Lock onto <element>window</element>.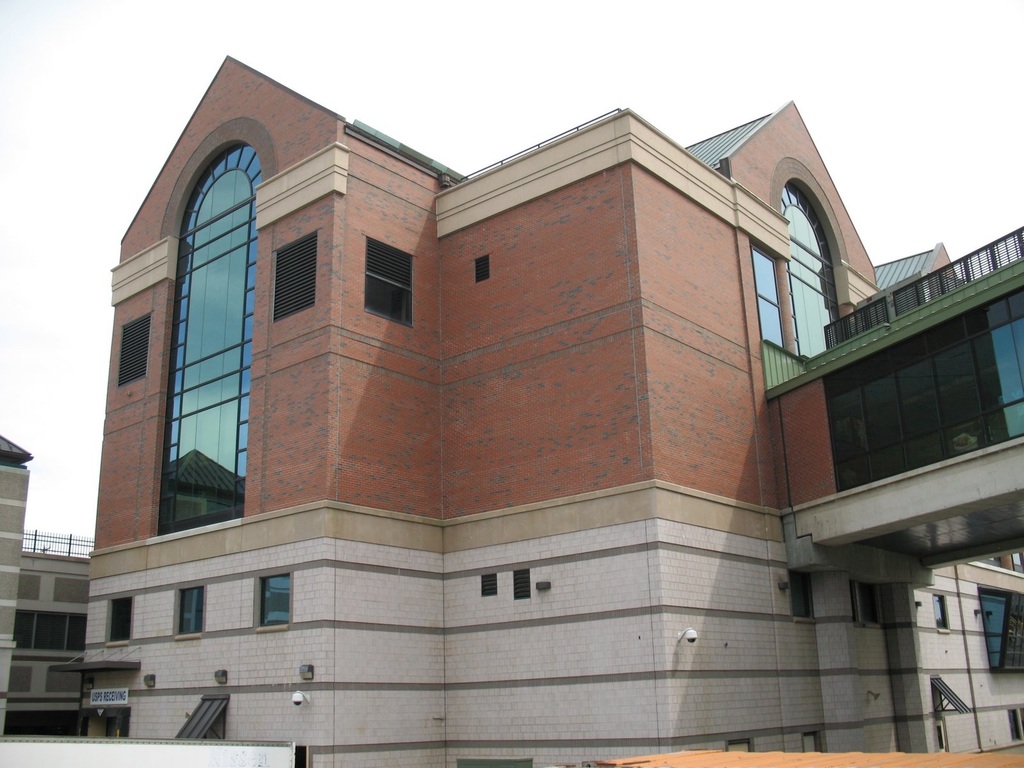
Locked: bbox=(178, 588, 200, 638).
